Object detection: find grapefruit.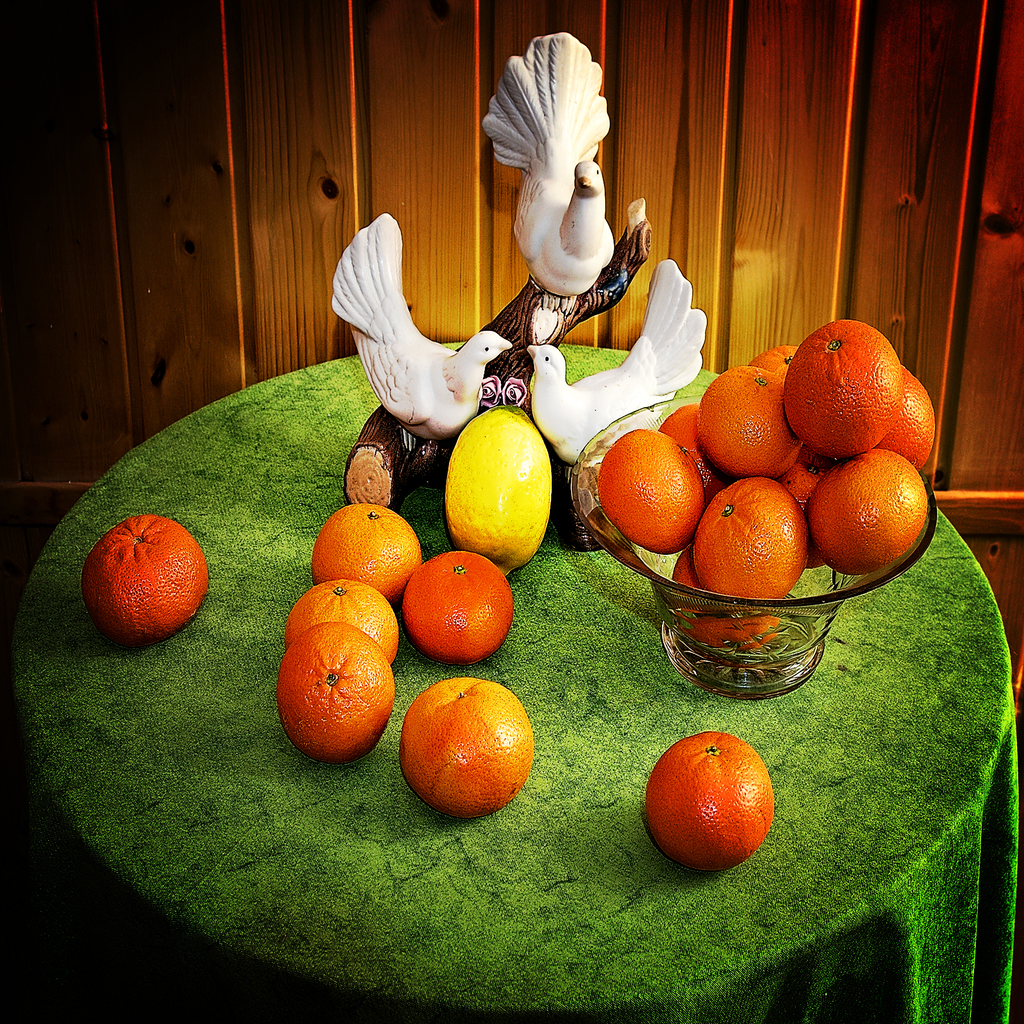
(left=83, top=510, right=205, bottom=639).
